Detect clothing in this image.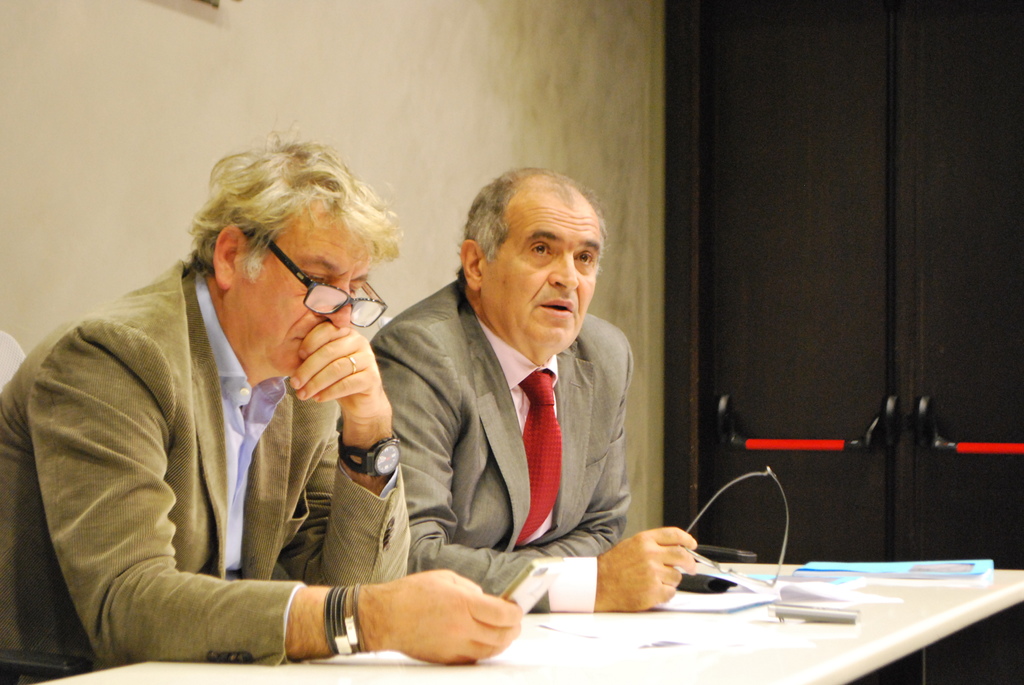
Detection: (x1=44, y1=248, x2=442, y2=678).
